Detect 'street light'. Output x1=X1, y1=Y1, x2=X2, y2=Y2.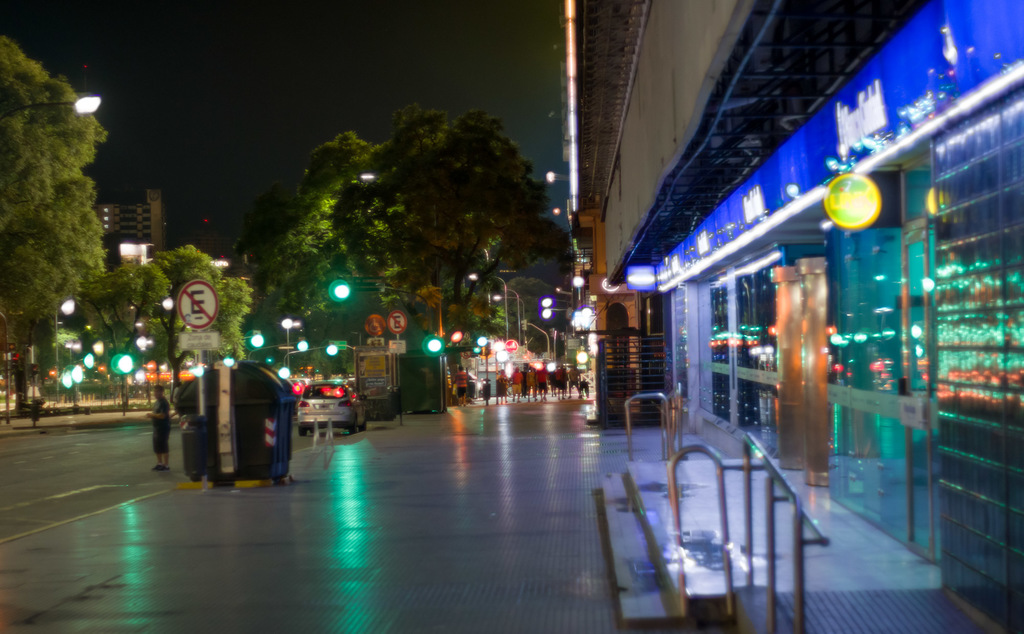
x1=280, y1=319, x2=299, y2=367.
